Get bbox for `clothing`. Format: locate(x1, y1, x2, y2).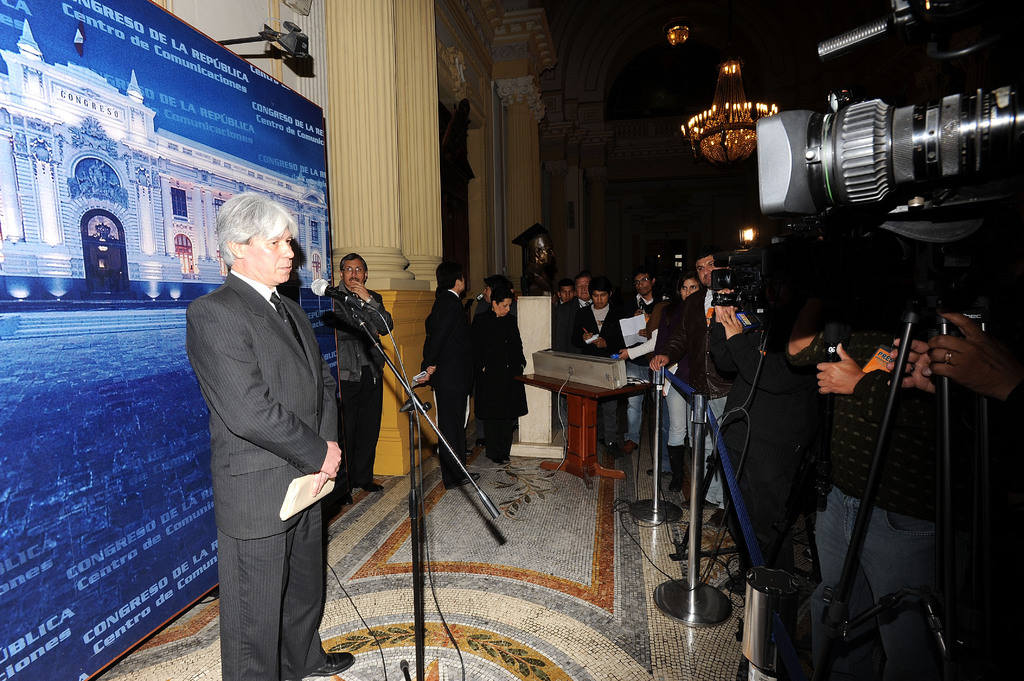
locate(332, 283, 395, 485).
